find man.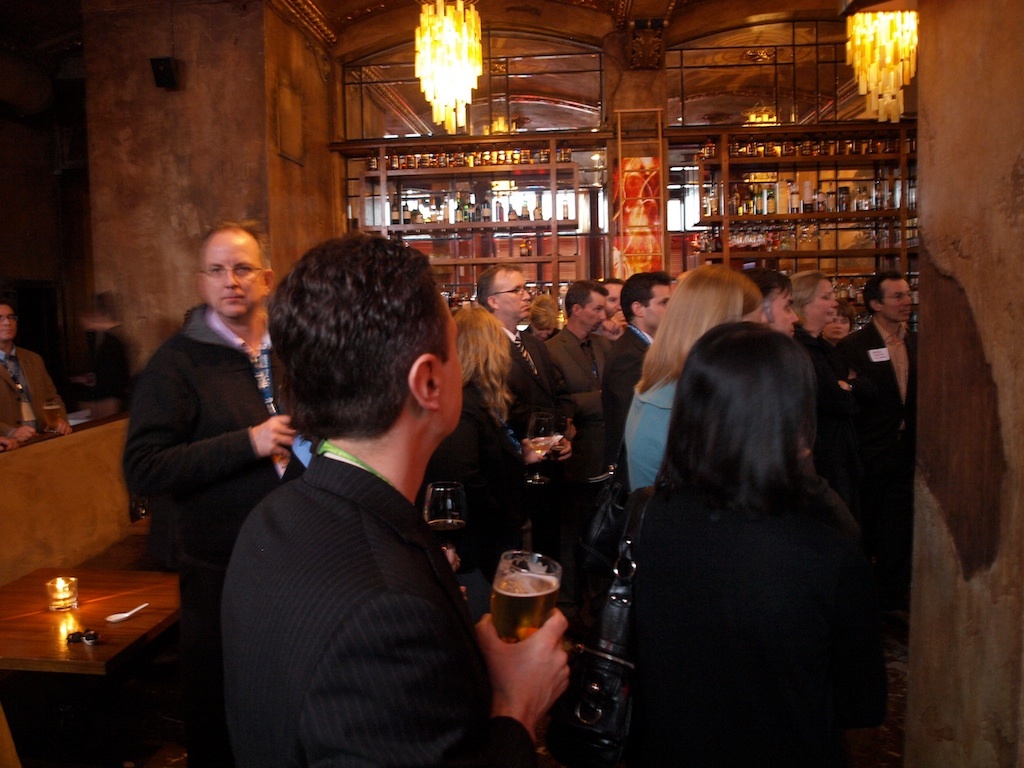
region(543, 276, 617, 467).
